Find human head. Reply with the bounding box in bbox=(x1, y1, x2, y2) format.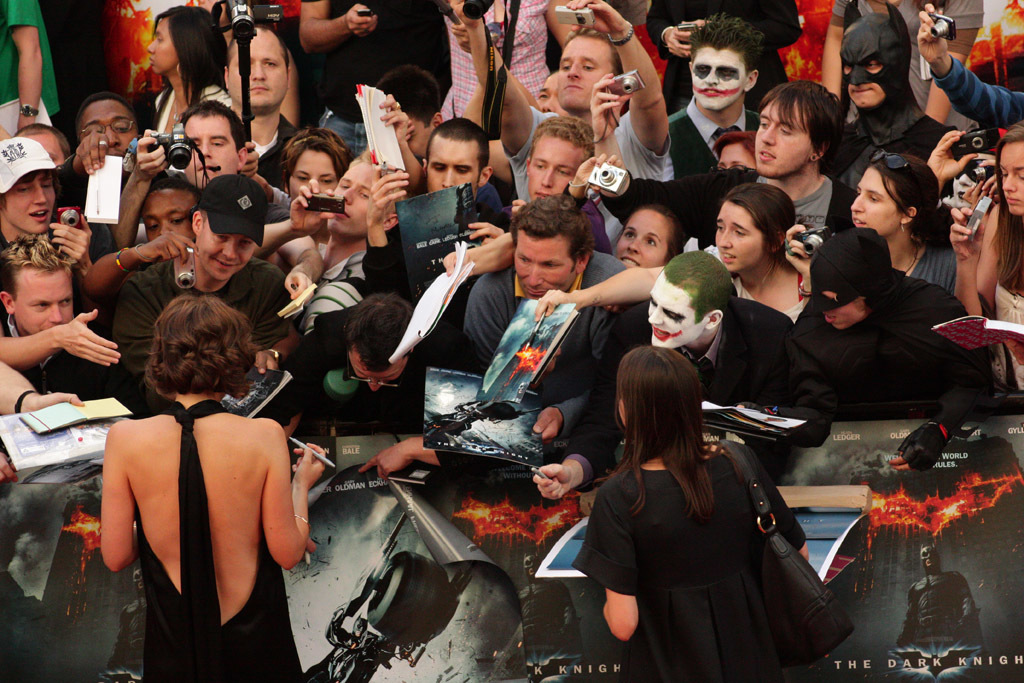
bbox=(372, 65, 446, 158).
